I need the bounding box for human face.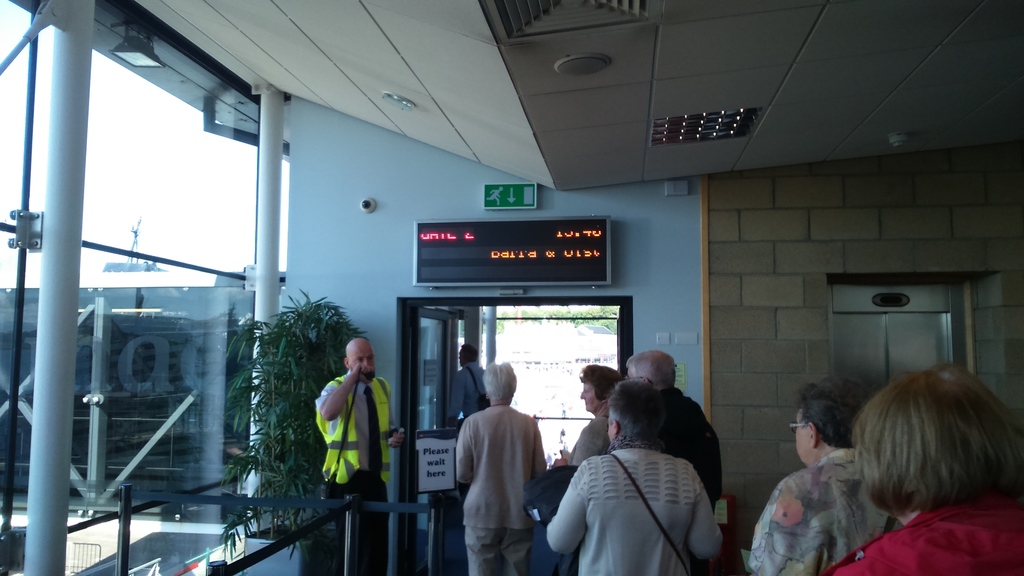
Here it is: 352/347/375/381.
